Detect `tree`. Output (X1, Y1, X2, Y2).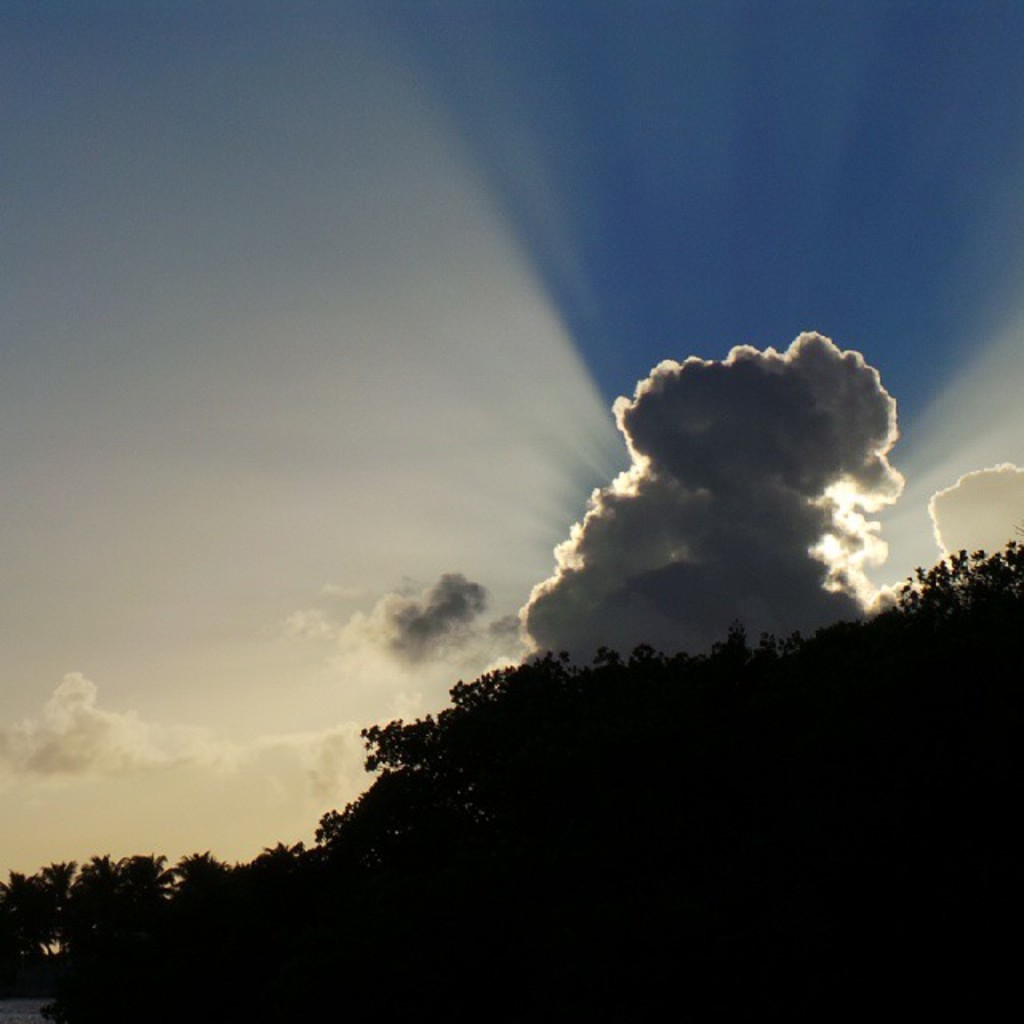
(170, 846, 235, 888).
